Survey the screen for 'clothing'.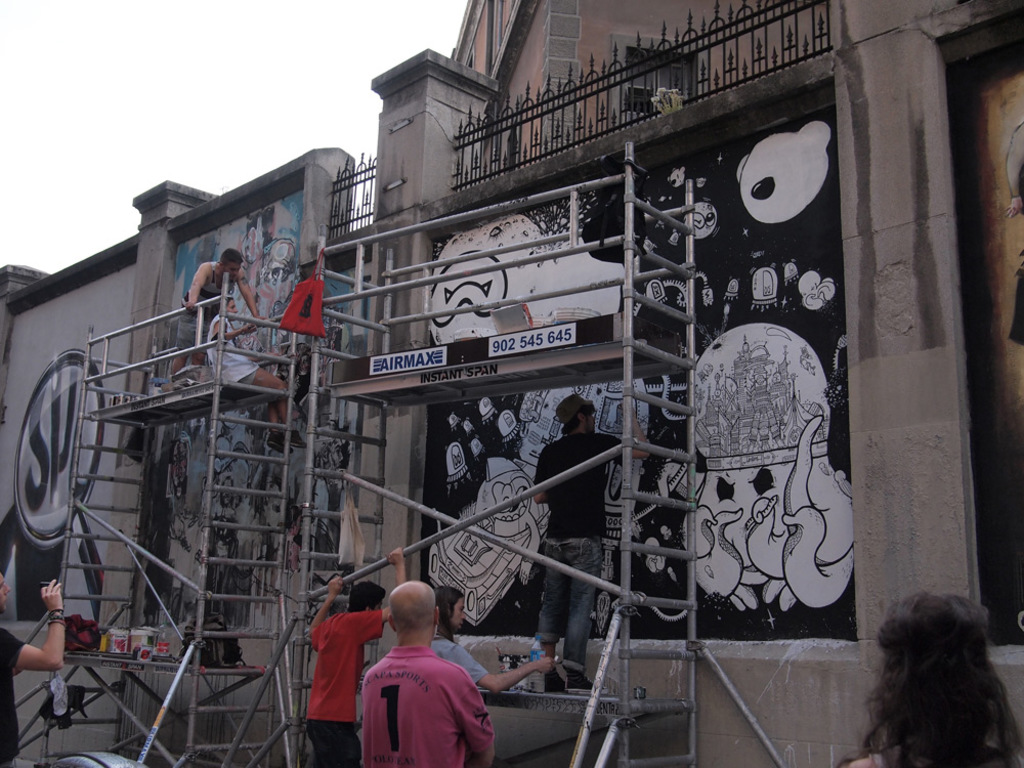
Survey found: [359, 648, 482, 764].
